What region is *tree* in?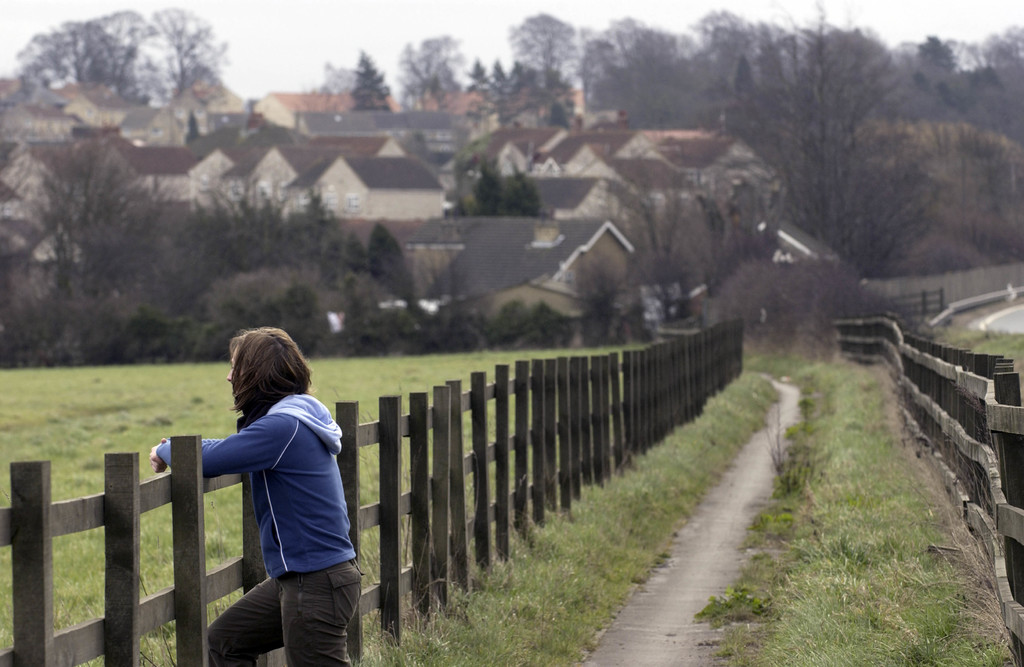
6/12/241/99.
